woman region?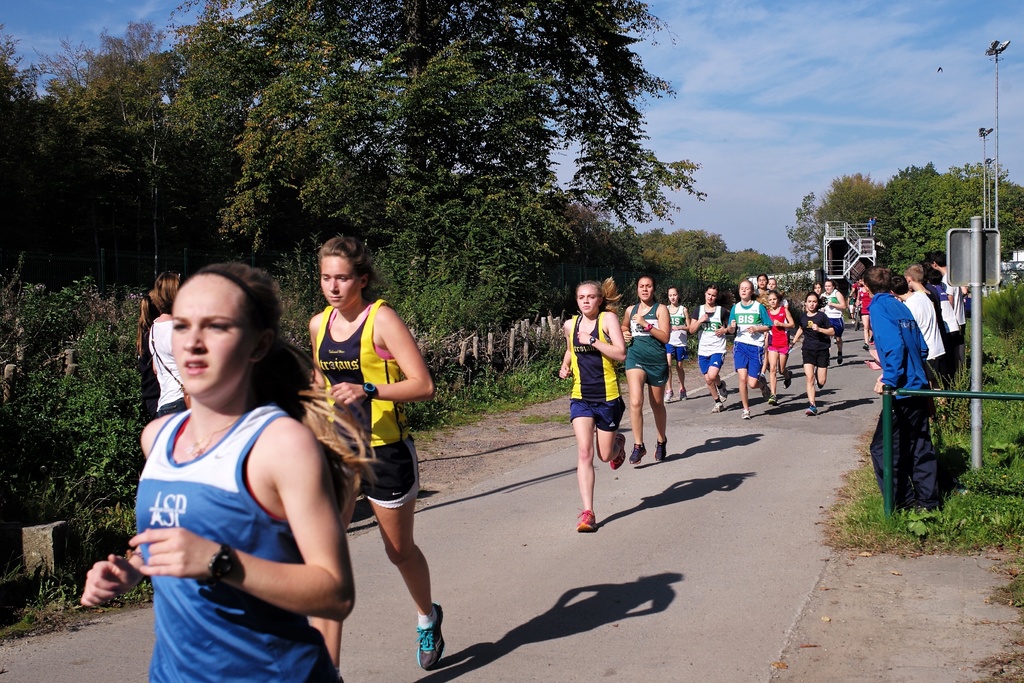
l=615, t=274, r=672, b=466
